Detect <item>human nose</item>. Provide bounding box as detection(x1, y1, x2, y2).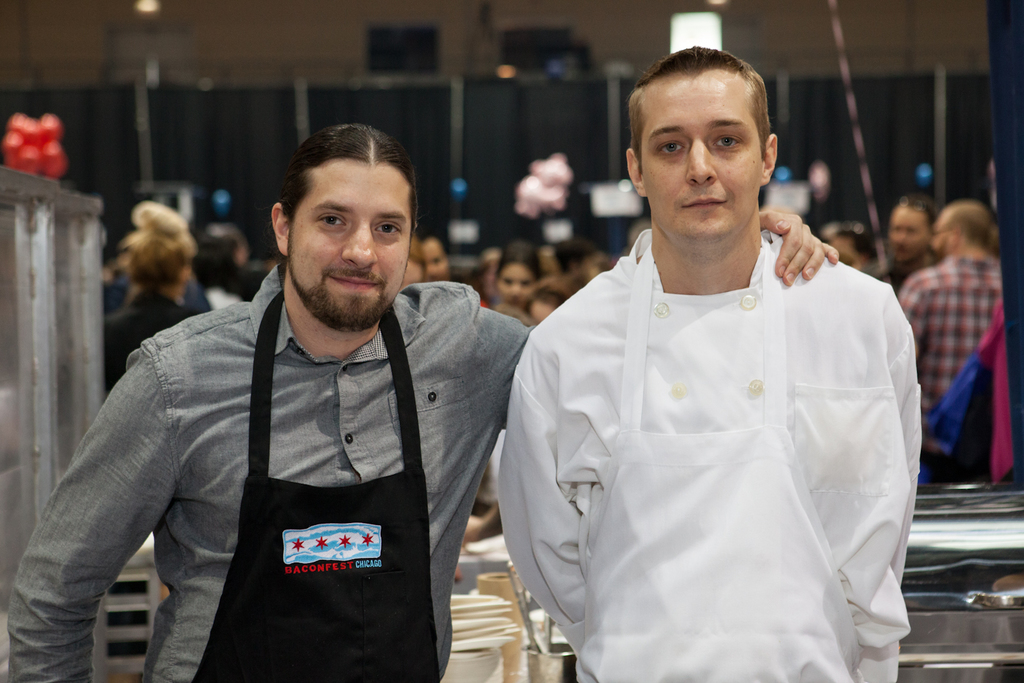
detection(346, 226, 379, 266).
